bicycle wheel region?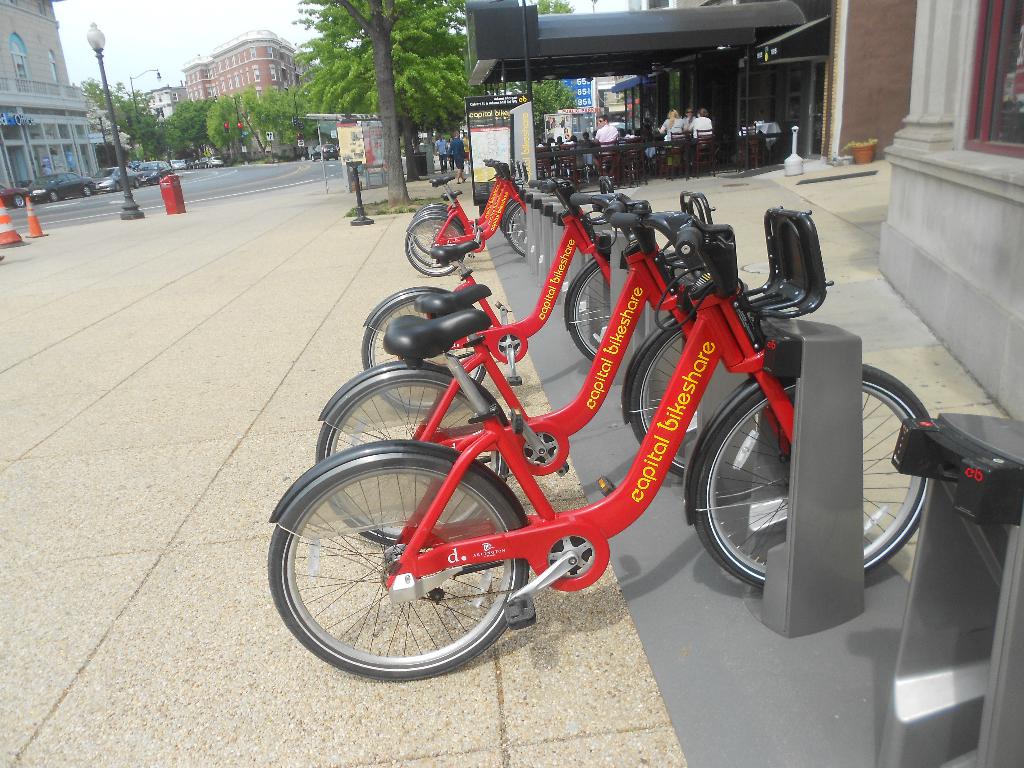
rect(495, 200, 532, 244)
